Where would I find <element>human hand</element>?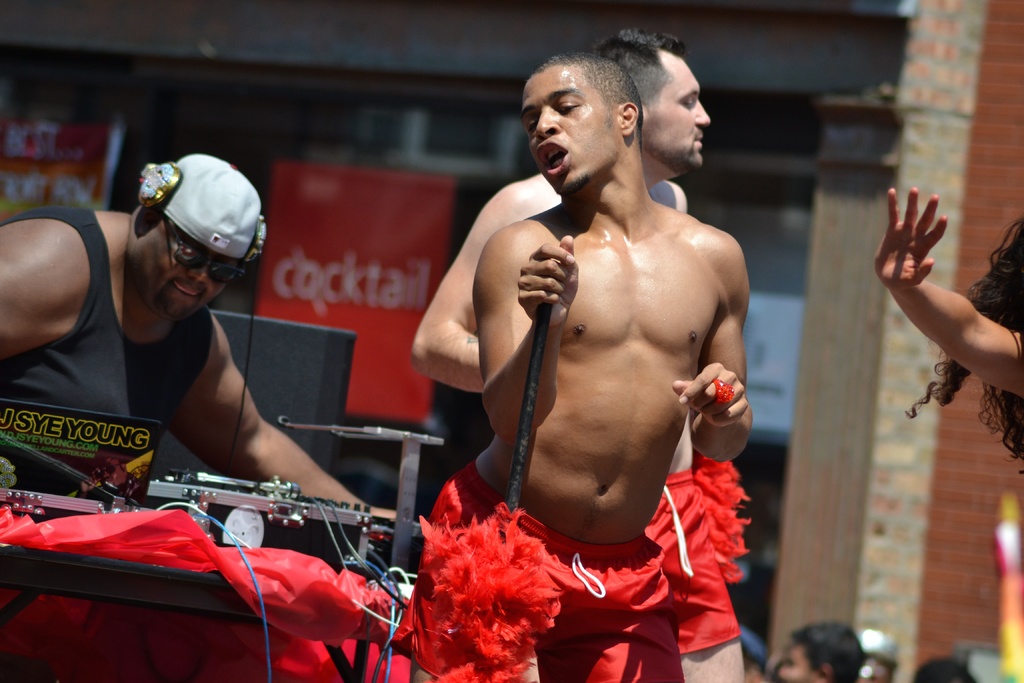
At (872,185,949,297).
